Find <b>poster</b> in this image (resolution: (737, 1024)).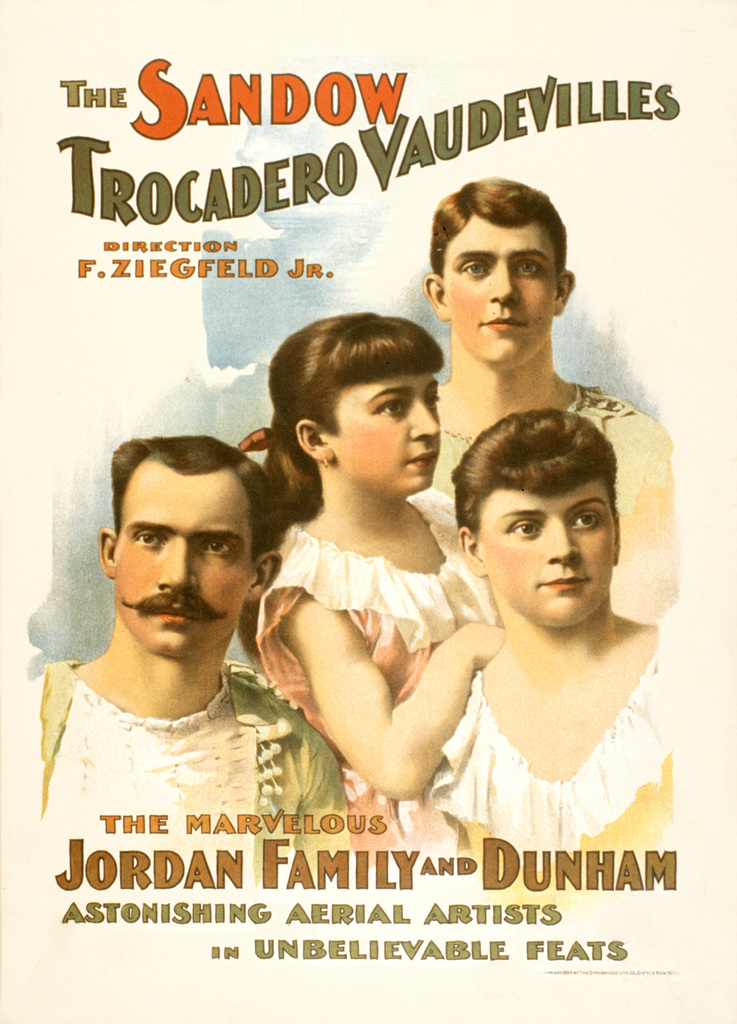
[left=0, top=0, right=736, bottom=1023].
